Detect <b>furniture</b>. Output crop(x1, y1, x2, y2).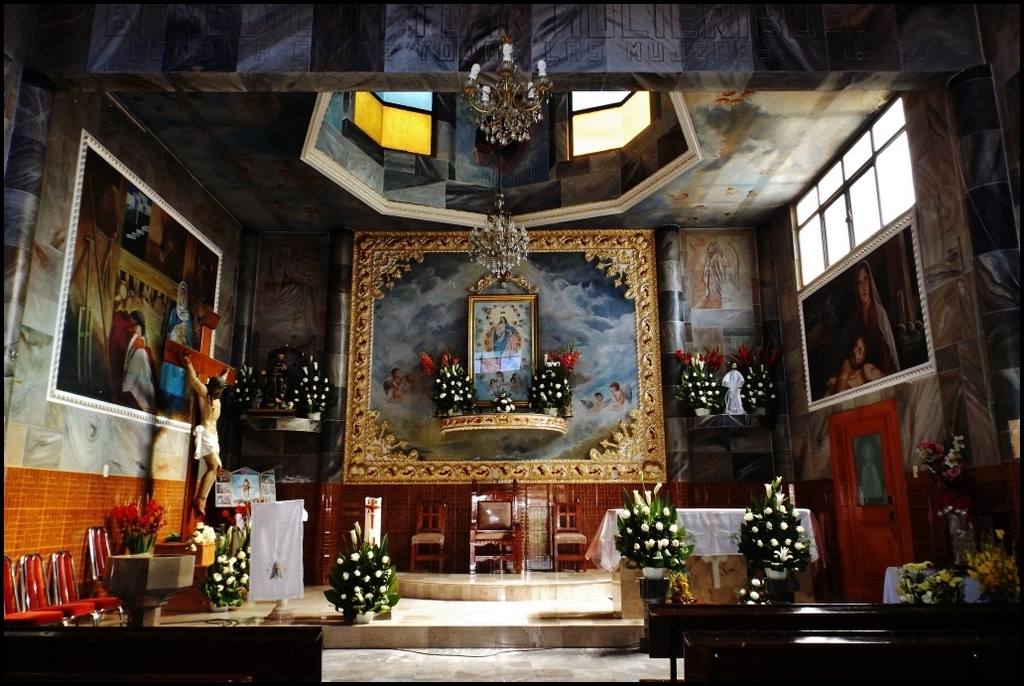
crop(642, 600, 1015, 685).
